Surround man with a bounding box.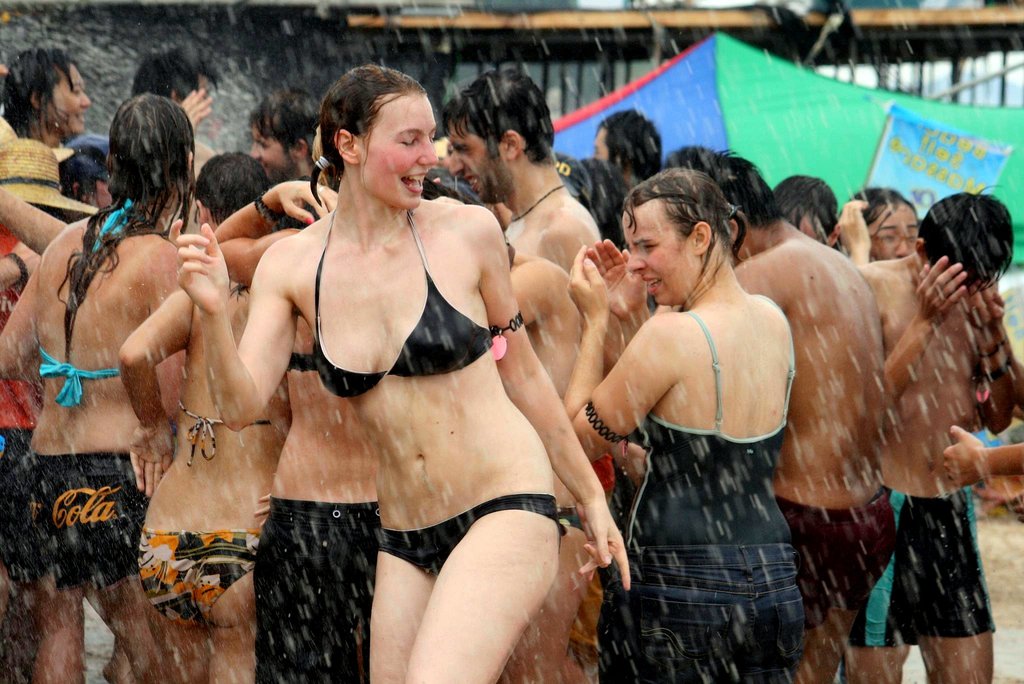
Rect(702, 150, 886, 683).
